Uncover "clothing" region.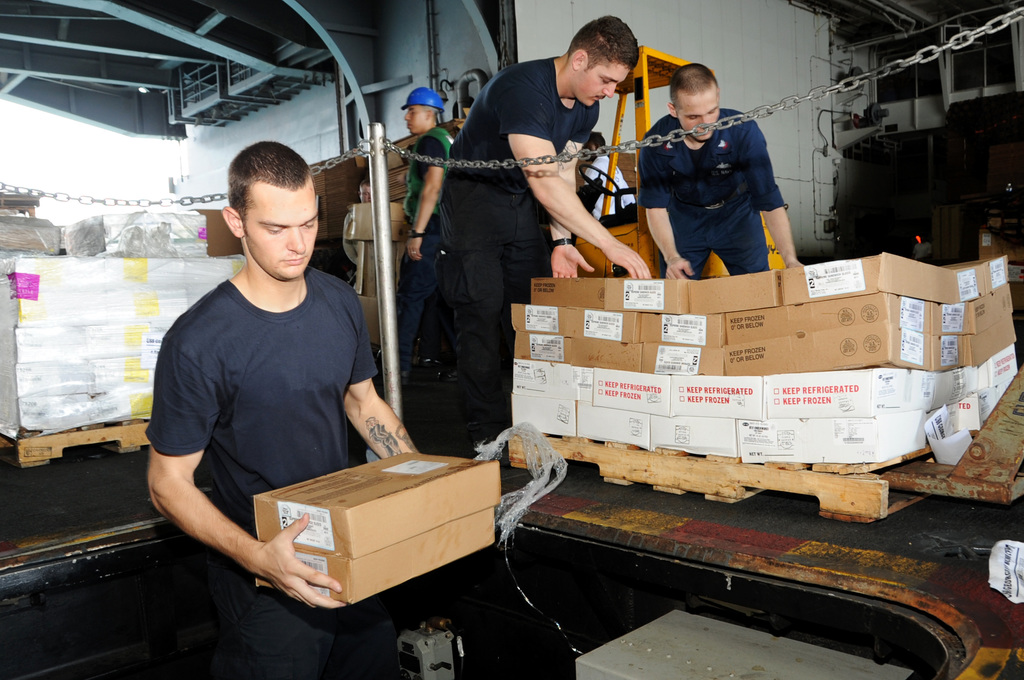
Uncovered: (439, 56, 601, 441).
